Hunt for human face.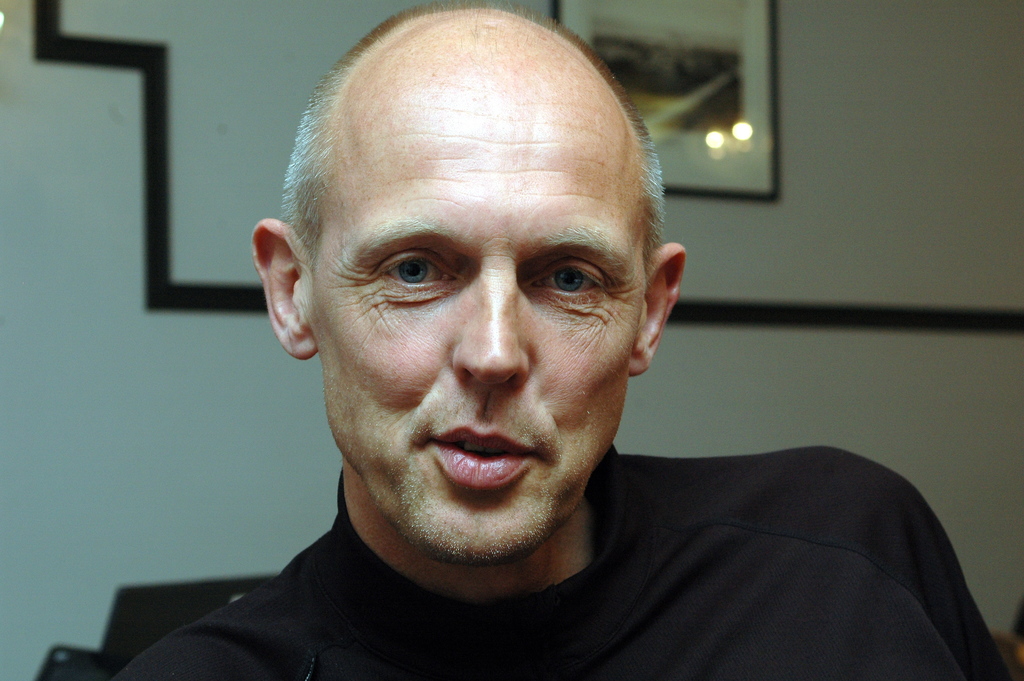
Hunted down at left=311, top=86, right=649, bottom=559.
